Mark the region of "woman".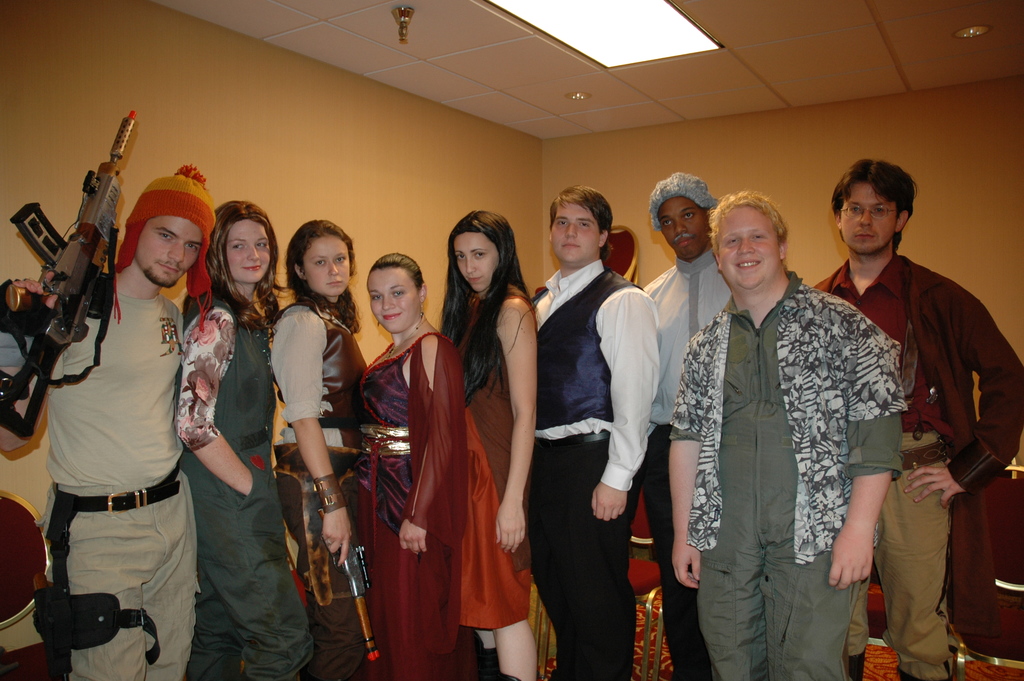
Region: <bbox>360, 253, 471, 680</bbox>.
